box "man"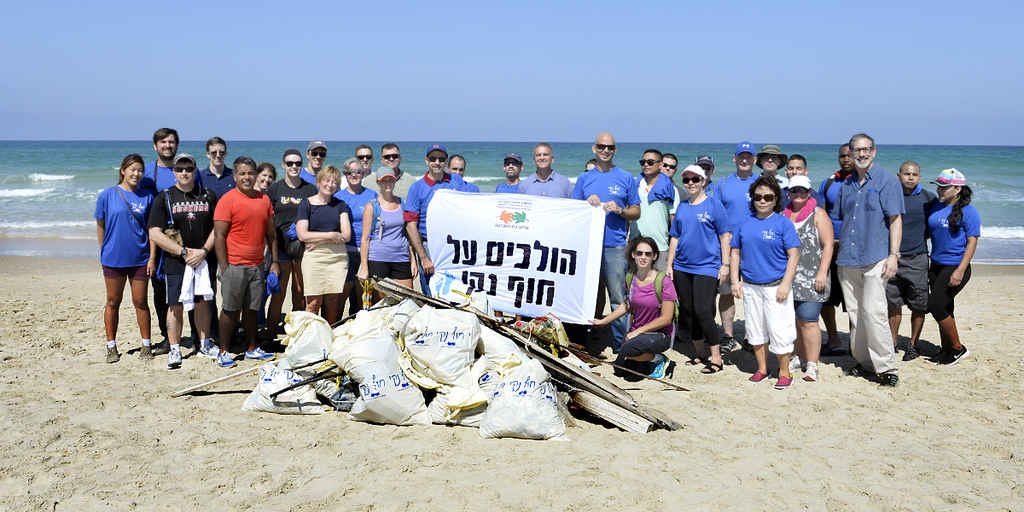
x1=445 y1=155 x2=480 y2=193
